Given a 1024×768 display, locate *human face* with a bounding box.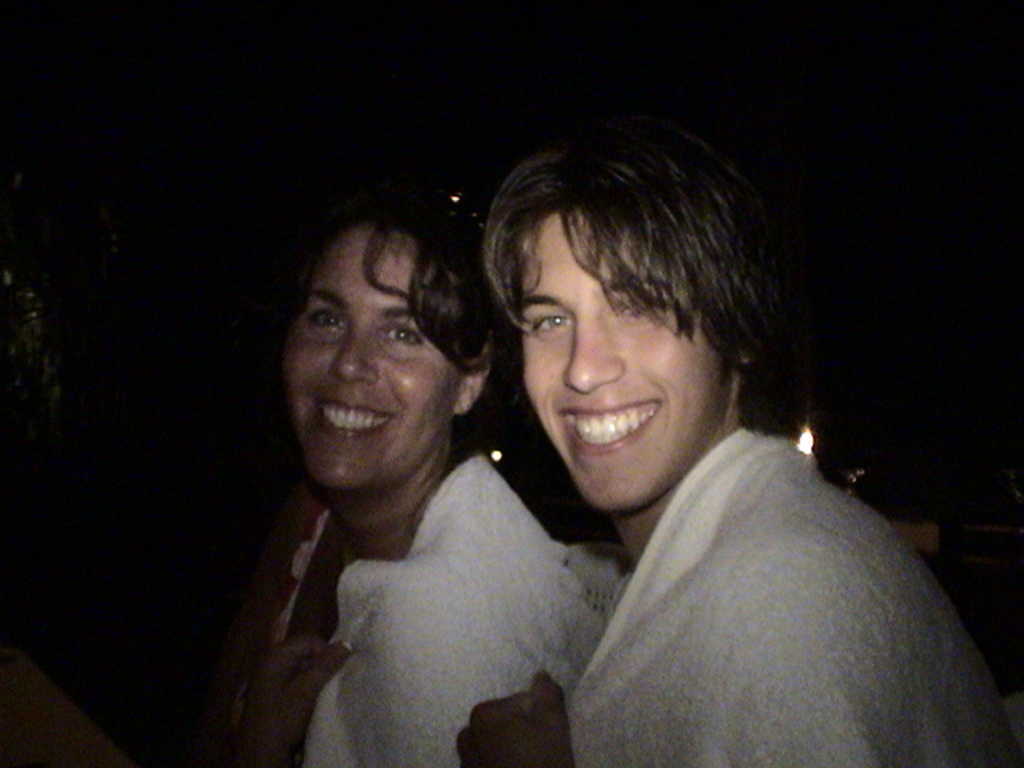
Located: 286,226,466,496.
